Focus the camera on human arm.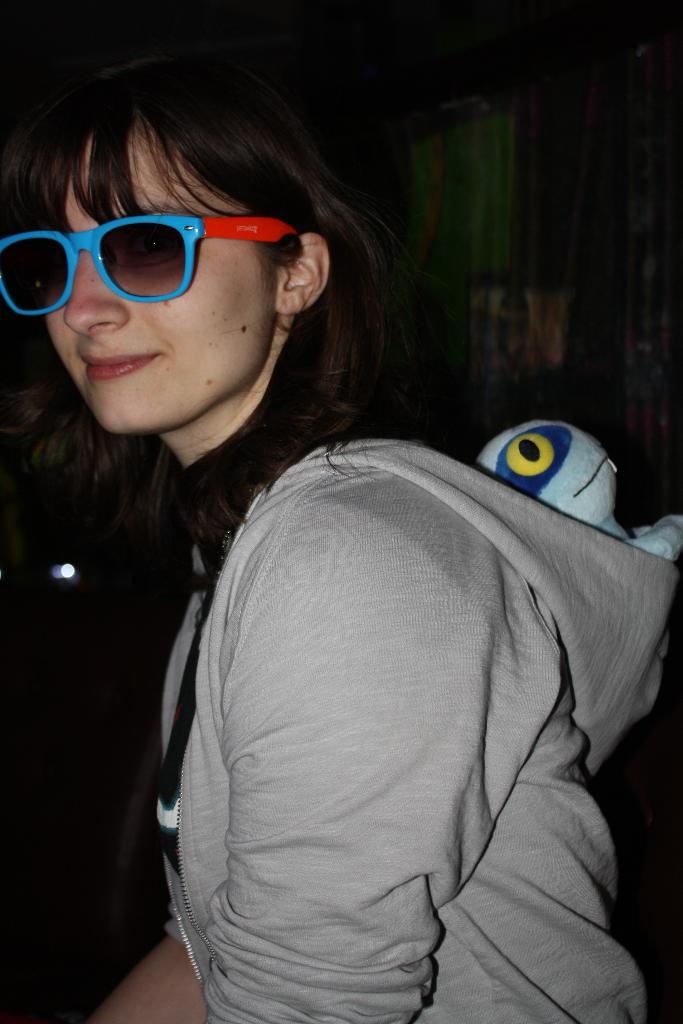
Focus region: (77,911,227,1005).
